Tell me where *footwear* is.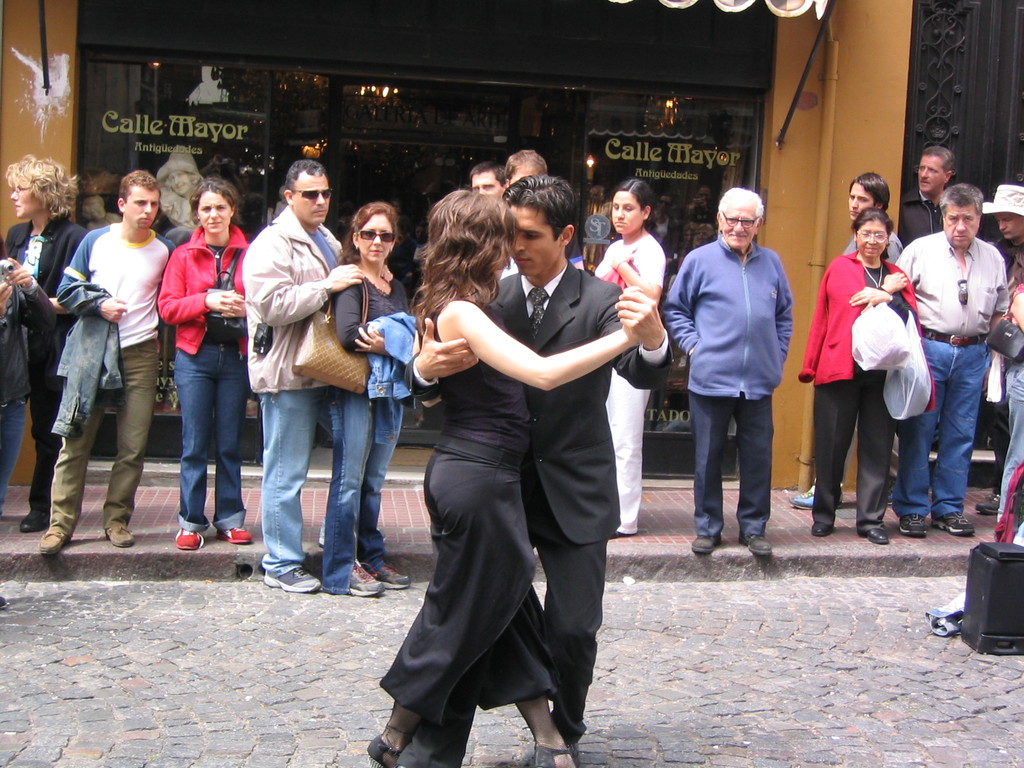
*footwear* is at (left=212, top=527, right=253, bottom=545).
